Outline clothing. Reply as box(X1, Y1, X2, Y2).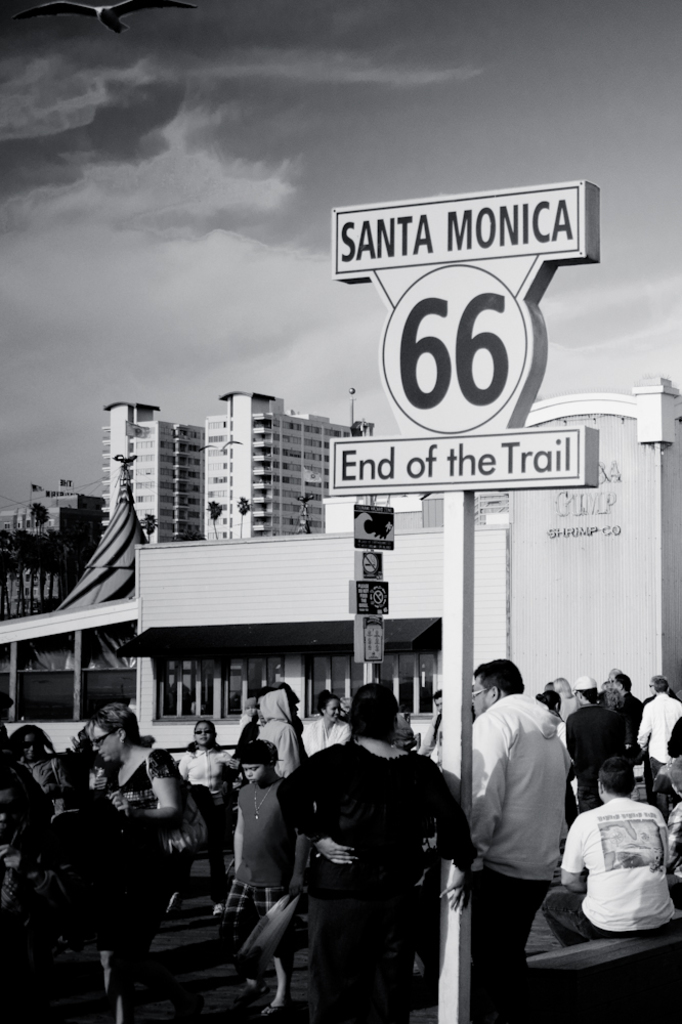
box(305, 716, 352, 757).
